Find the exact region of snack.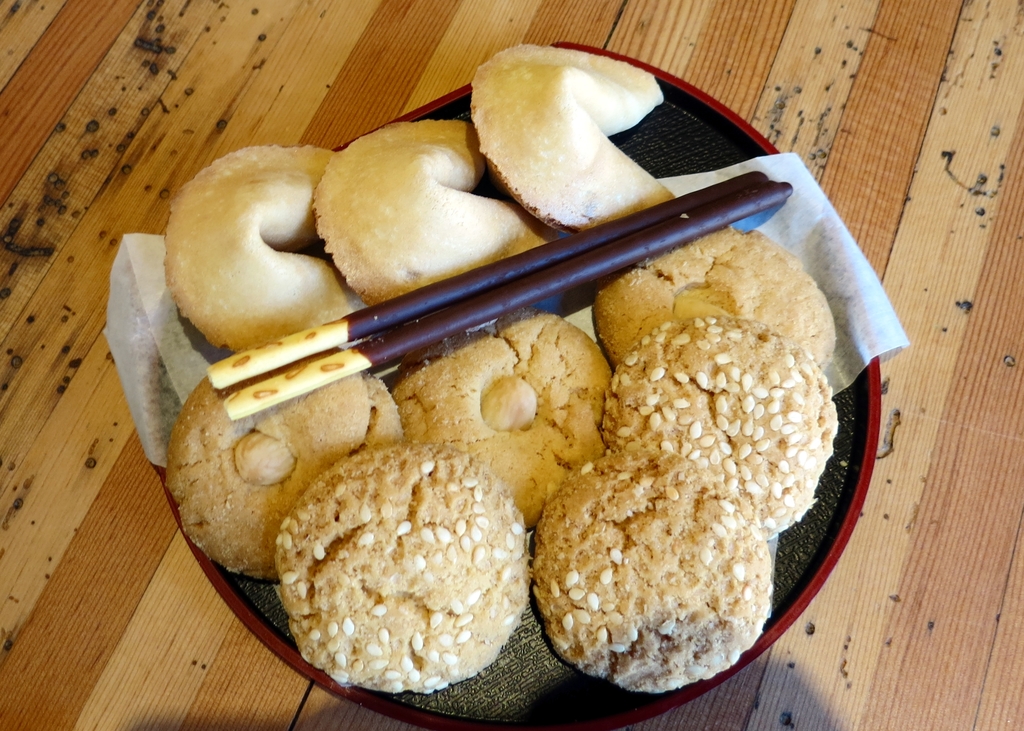
Exact region: select_region(172, 143, 349, 349).
